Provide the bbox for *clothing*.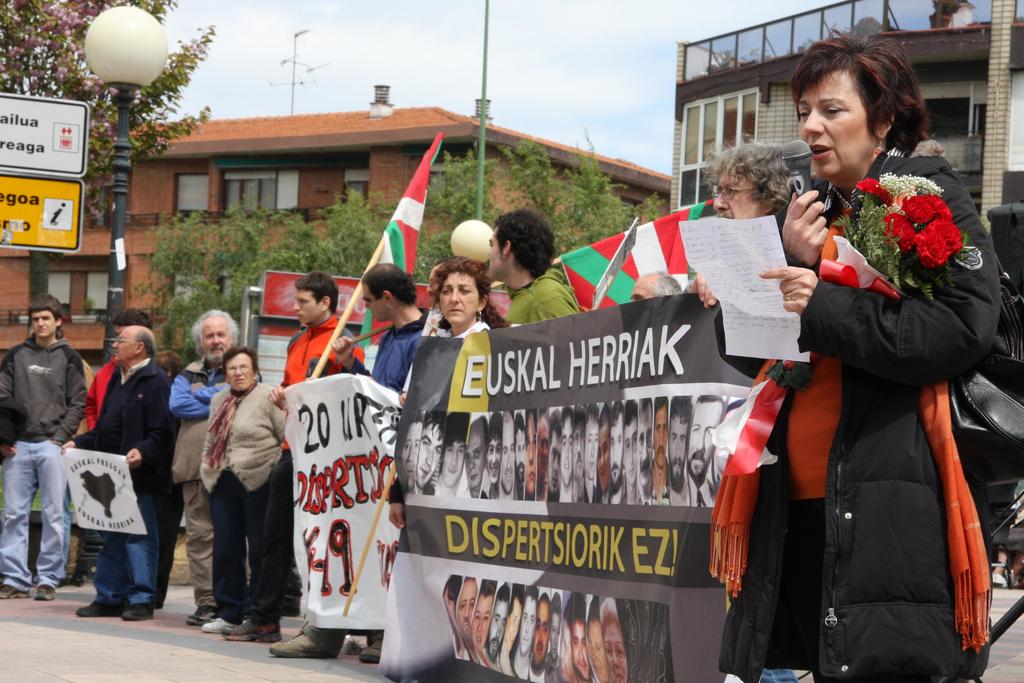
bbox=(273, 317, 362, 393).
